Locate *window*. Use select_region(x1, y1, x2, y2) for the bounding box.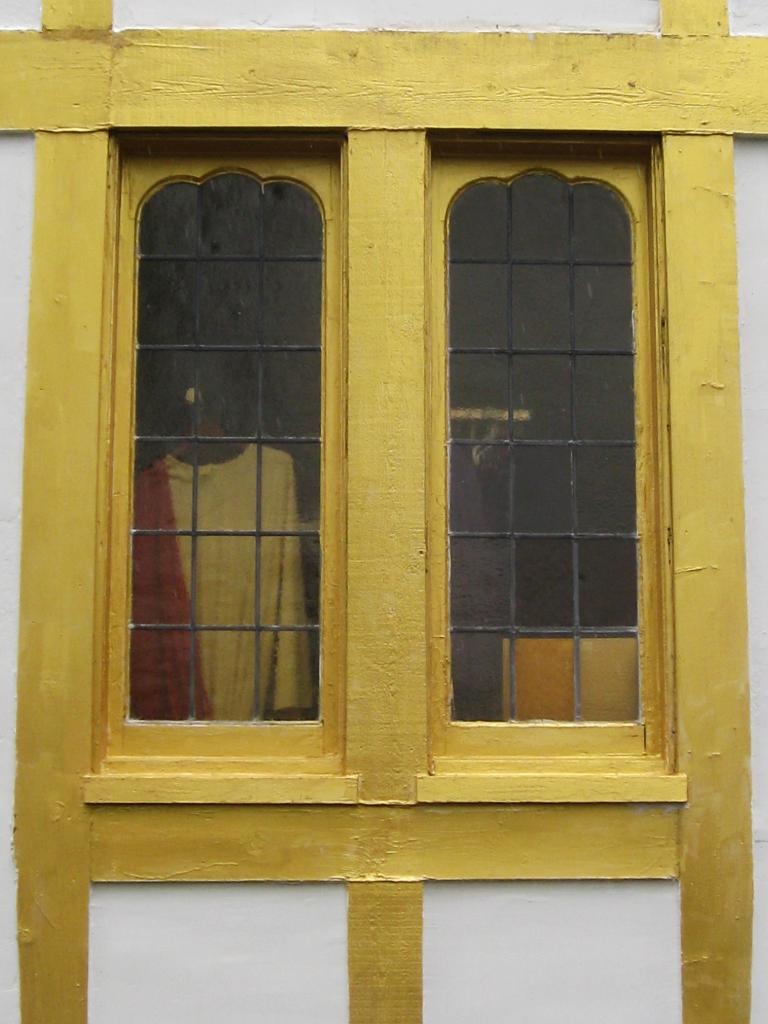
select_region(50, 79, 717, 829).
